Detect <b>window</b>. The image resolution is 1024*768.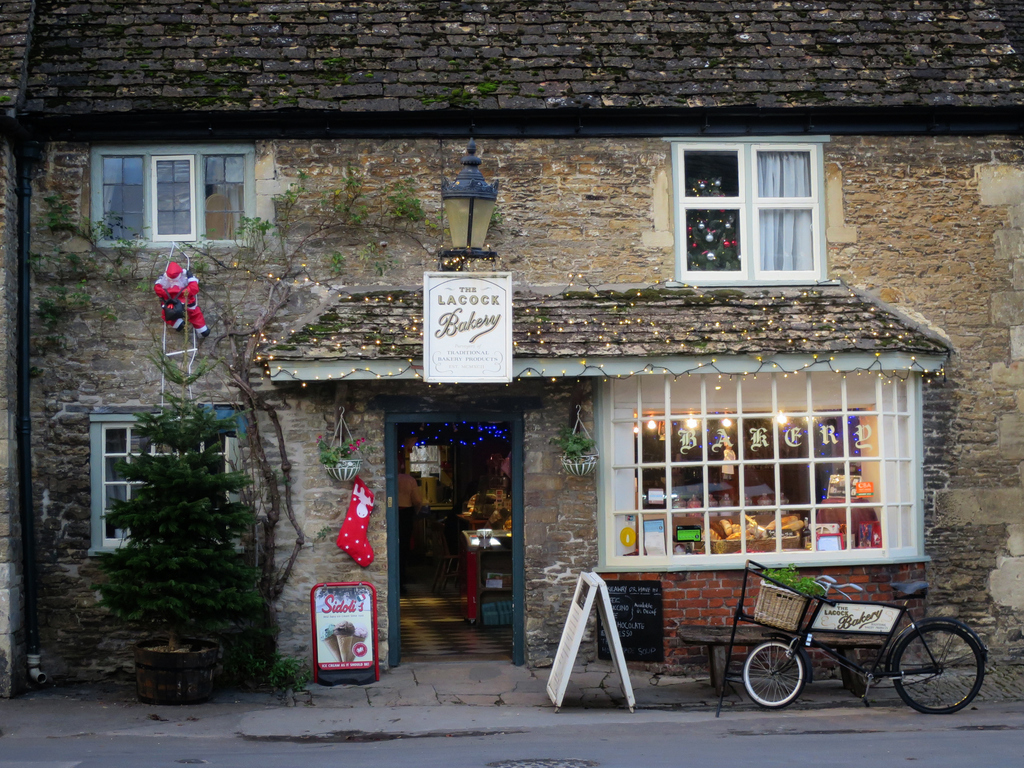
98,144,269,252.
